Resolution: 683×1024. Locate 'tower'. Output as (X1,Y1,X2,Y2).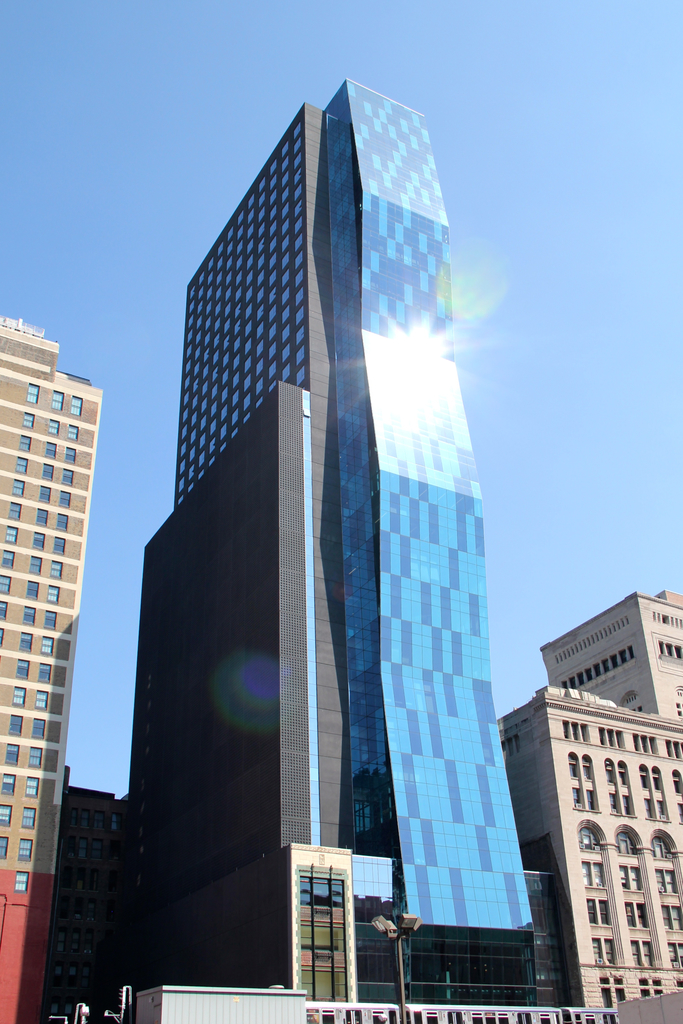
(538,590,682,722).
